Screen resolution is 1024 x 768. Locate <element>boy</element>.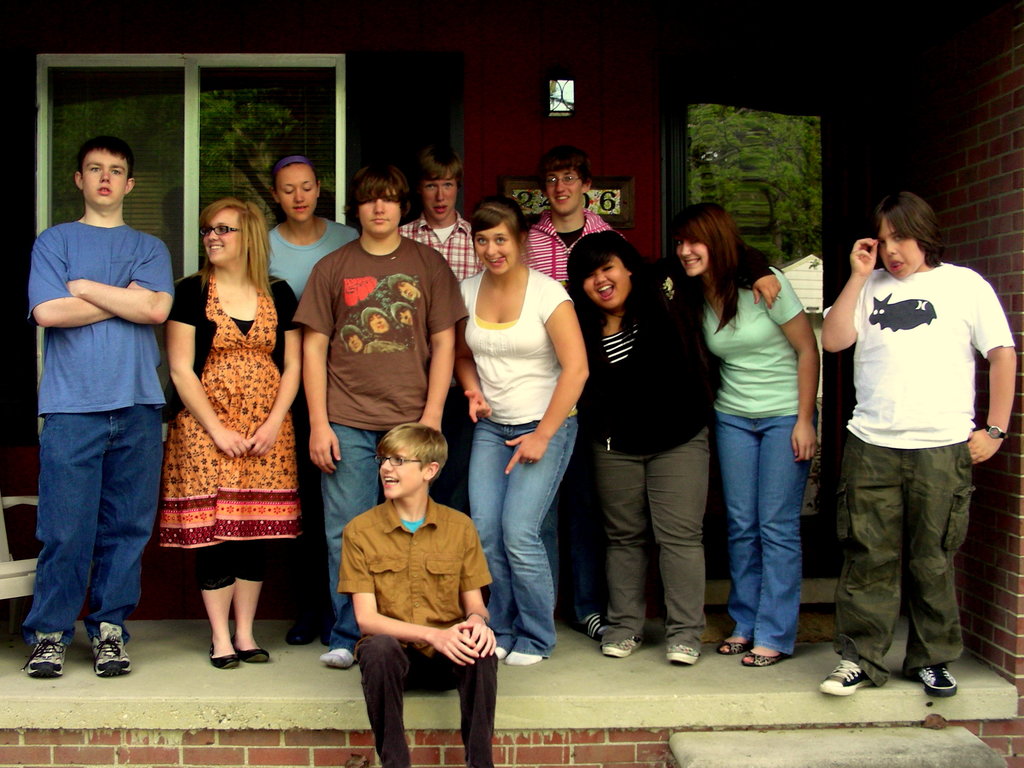
[292, 163, 468, 665].
